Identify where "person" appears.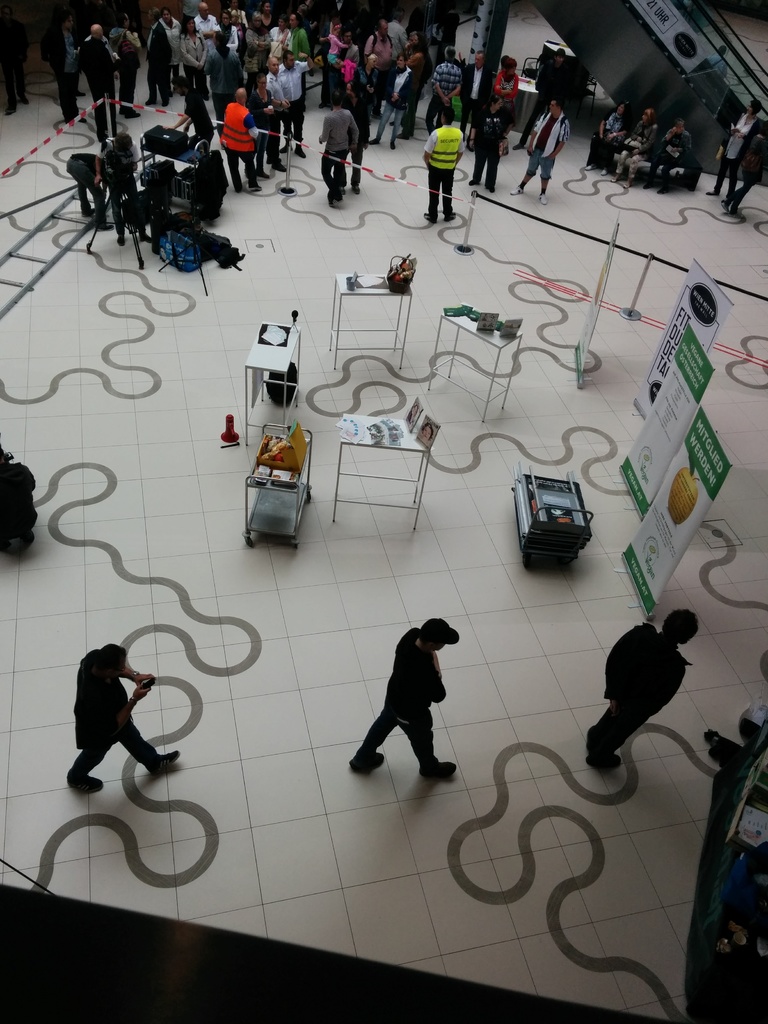
Appears at [68, 633, 168, 820].
